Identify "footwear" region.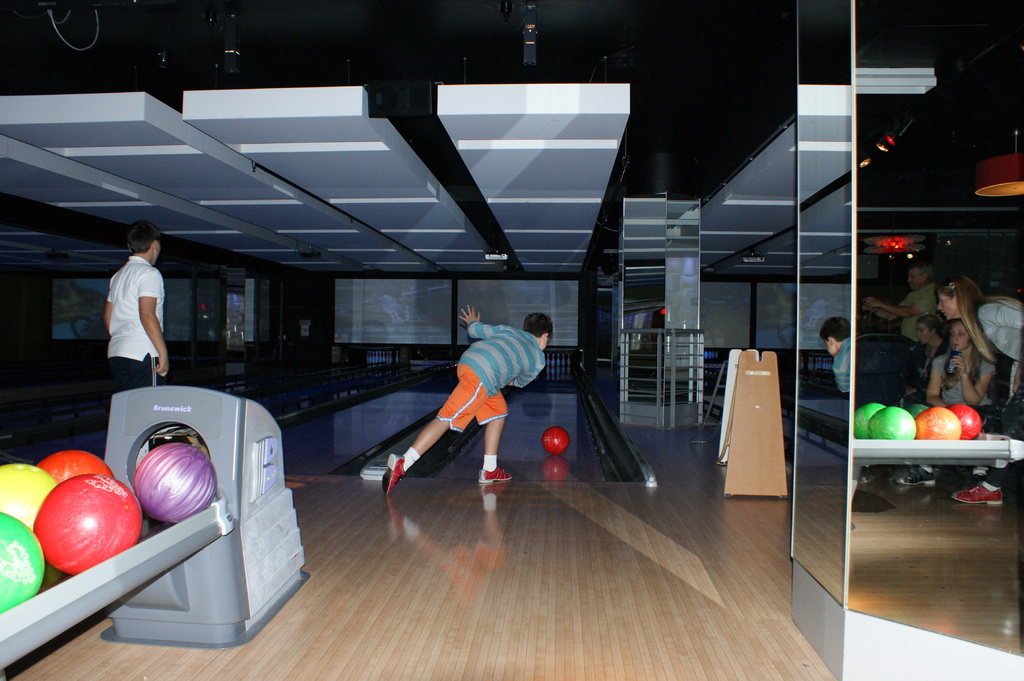
Region: left=380, top=452, right=404, bottom=494.
